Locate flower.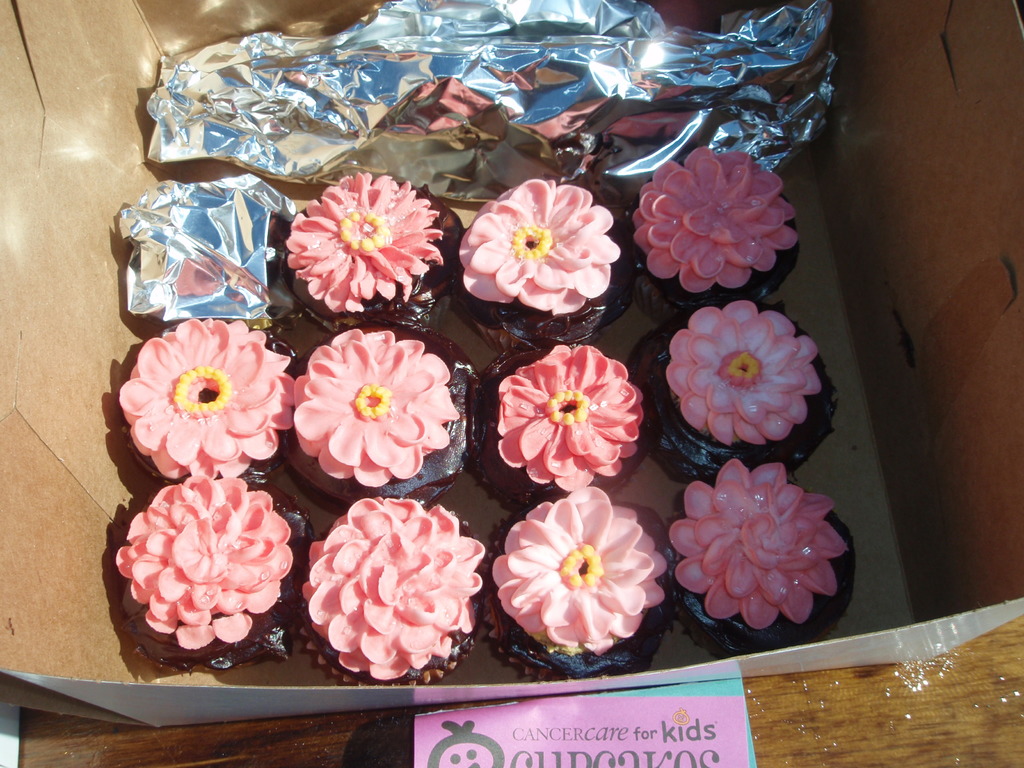
Bounding box: l=493, t=479, r=668, b=660.
